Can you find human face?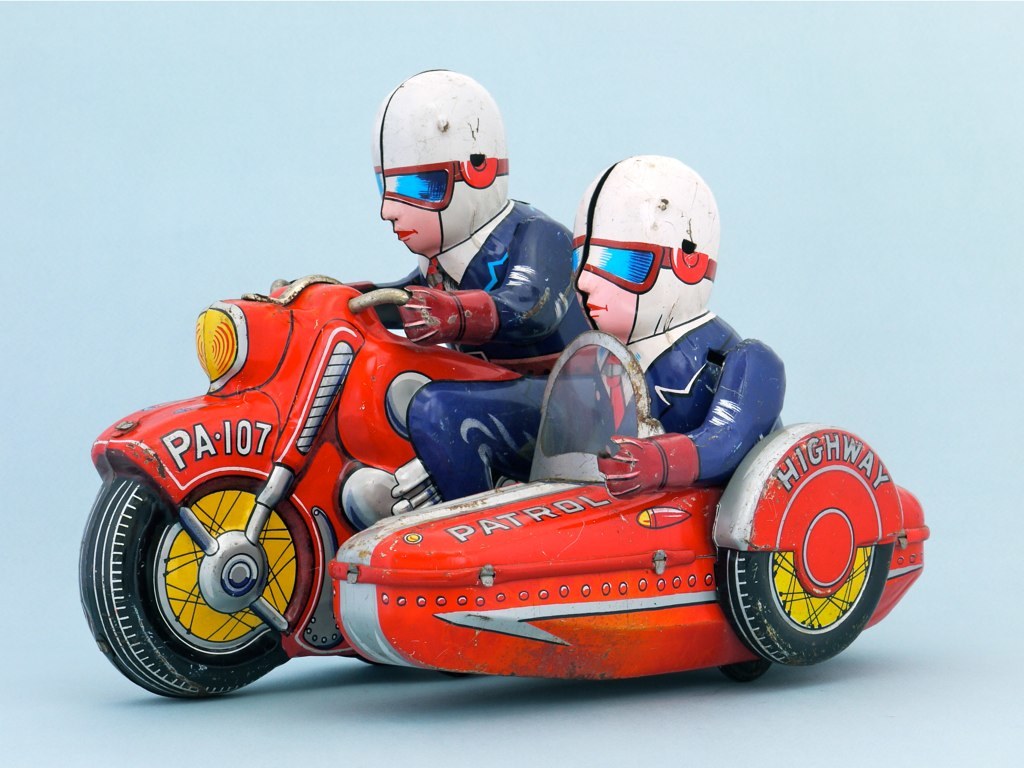
Yes, bounding box: 379/167/441/253.
